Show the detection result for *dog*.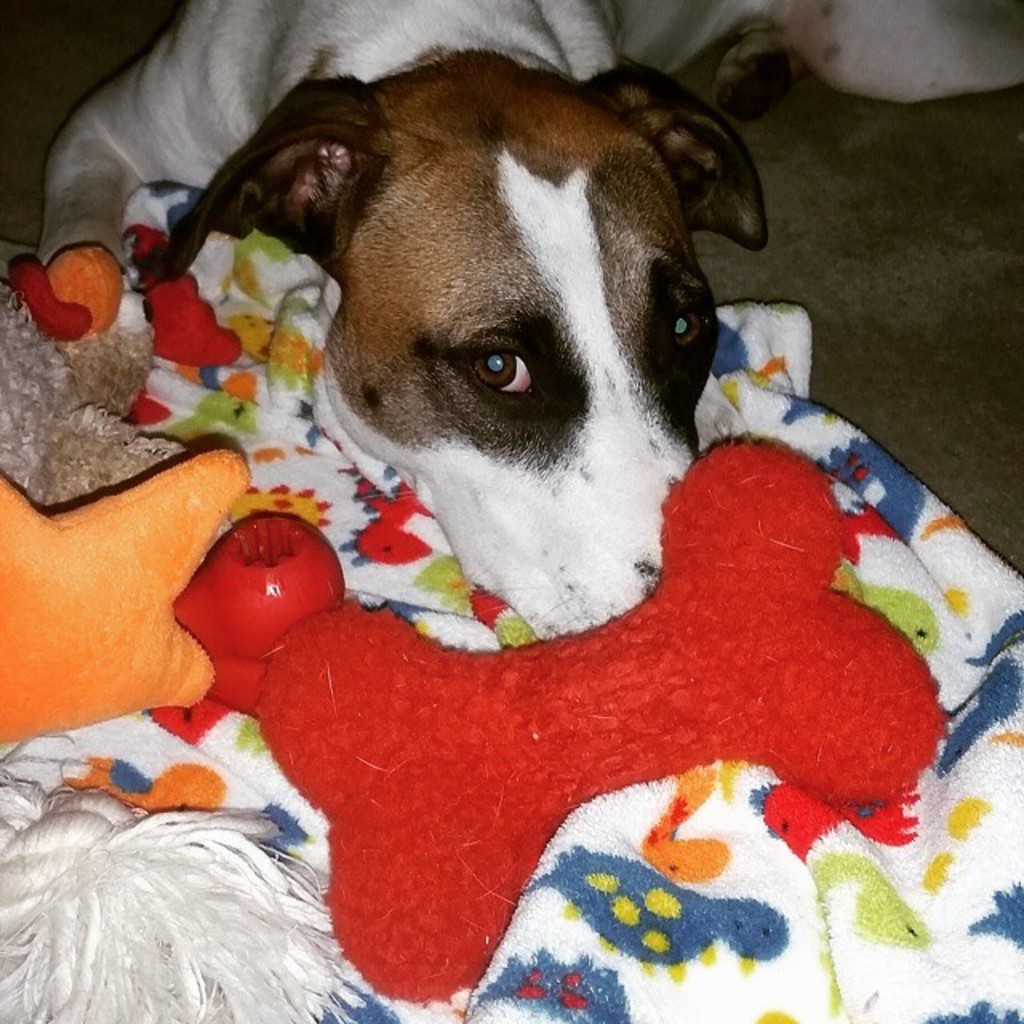
box=[27, 0, 1022, 653].
